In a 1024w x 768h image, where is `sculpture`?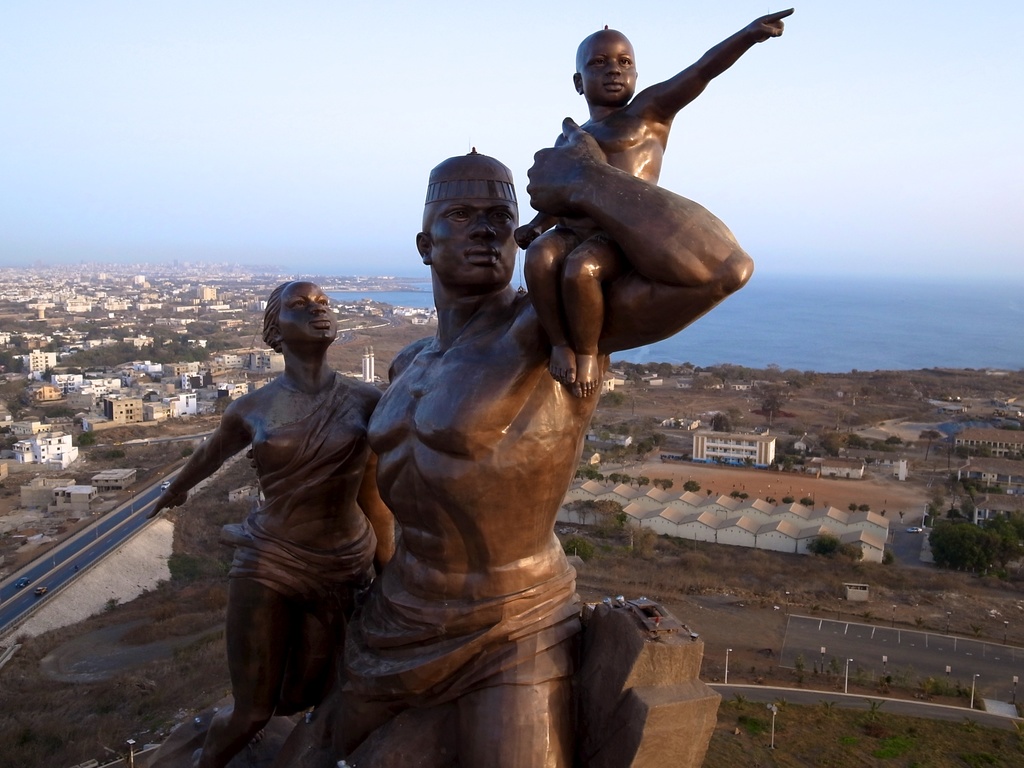
locate(138, 275, 400, 767).
